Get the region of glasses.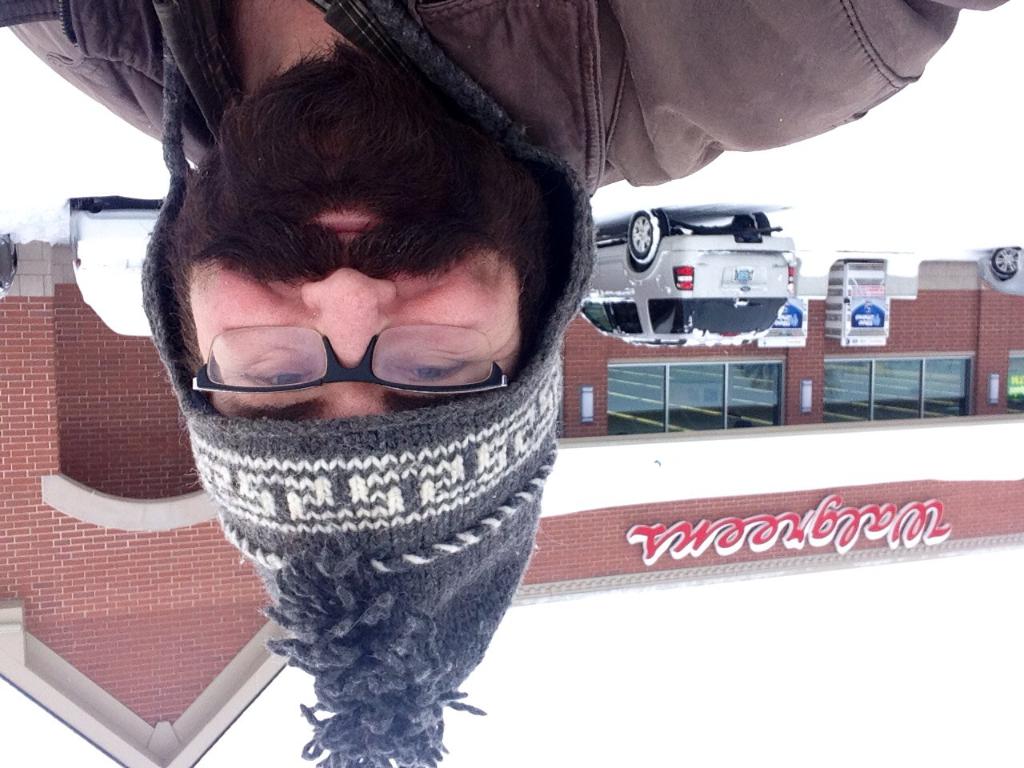
box(151, 313, 522, 418).
